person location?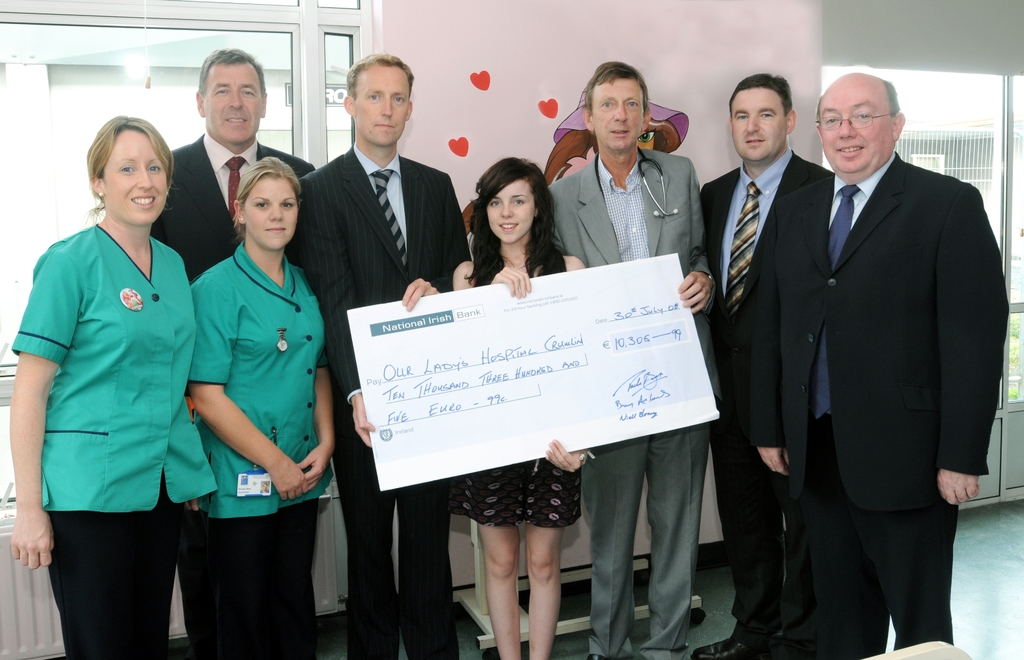
locate(689, 72, 834, 659)
